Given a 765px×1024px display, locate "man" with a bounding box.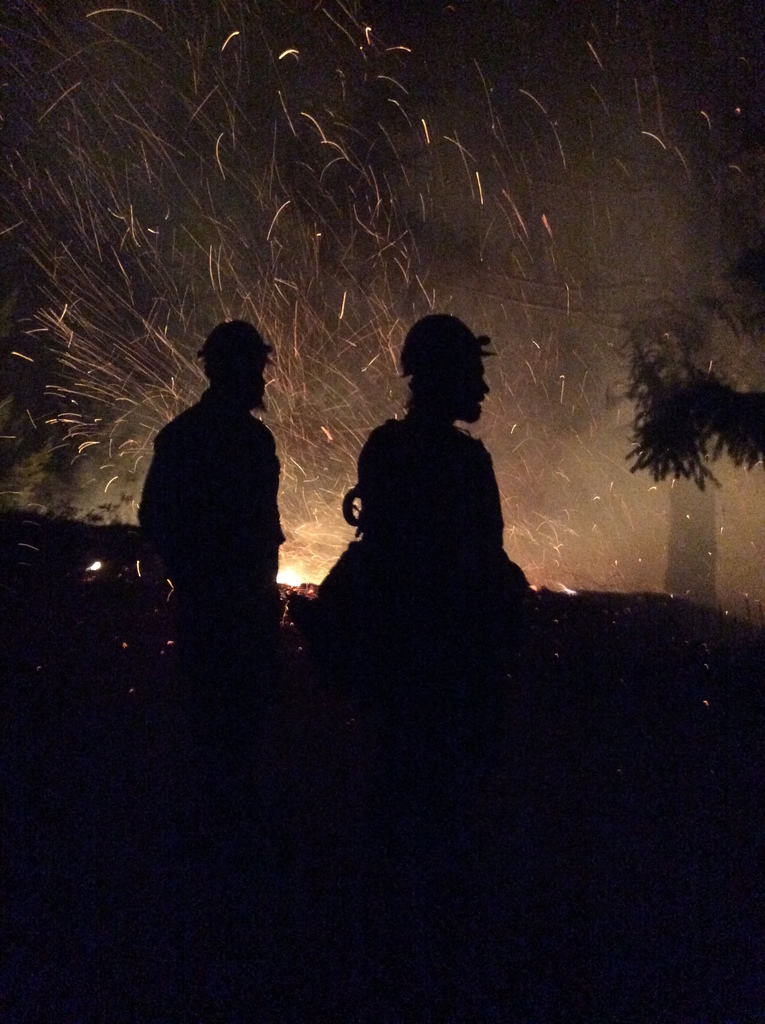
Located: {"left": 357, "top": 314, "right": 531, "bottom": 618}.
